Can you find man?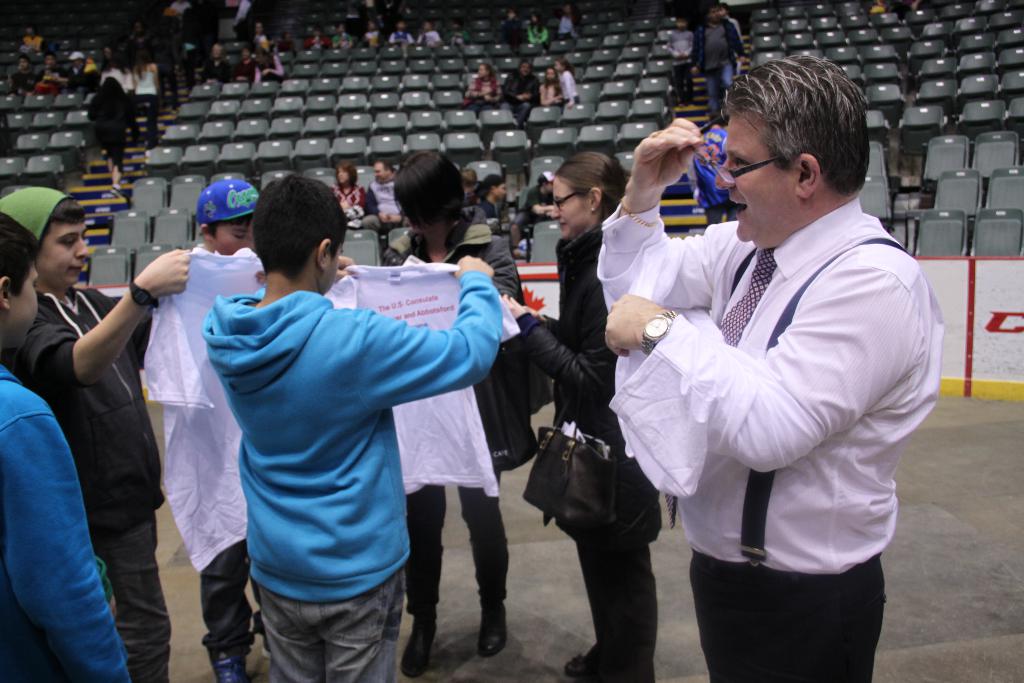
Yes, bounding box: 499, 58, 543, 130.
